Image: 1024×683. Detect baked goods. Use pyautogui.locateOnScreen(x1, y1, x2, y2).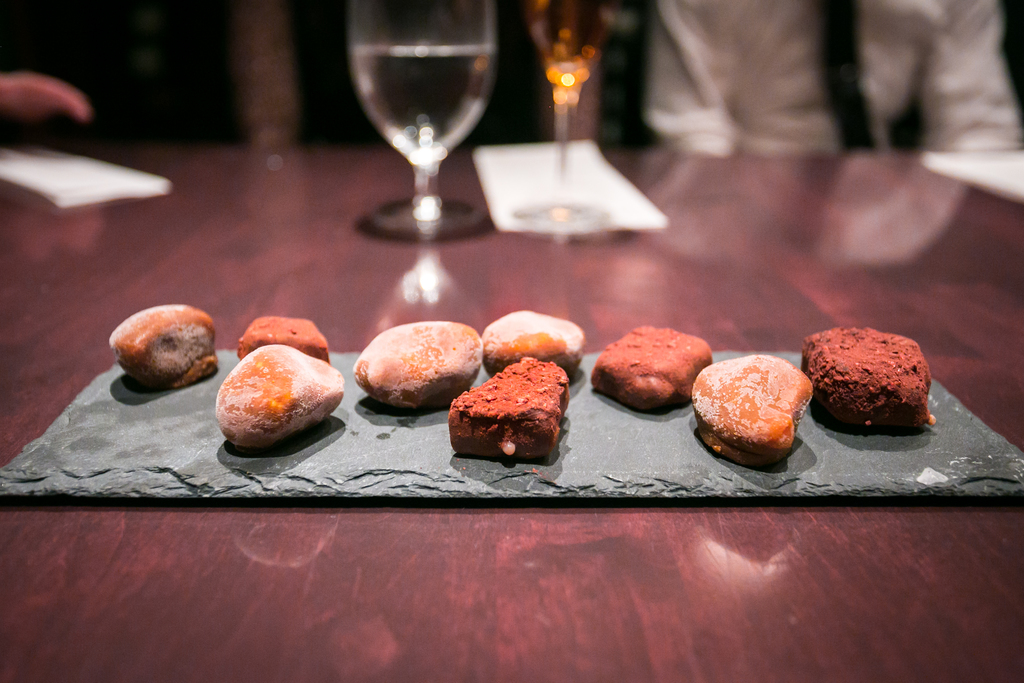
pyautogui.locateOnScreen(588, 322, 712, 413).
